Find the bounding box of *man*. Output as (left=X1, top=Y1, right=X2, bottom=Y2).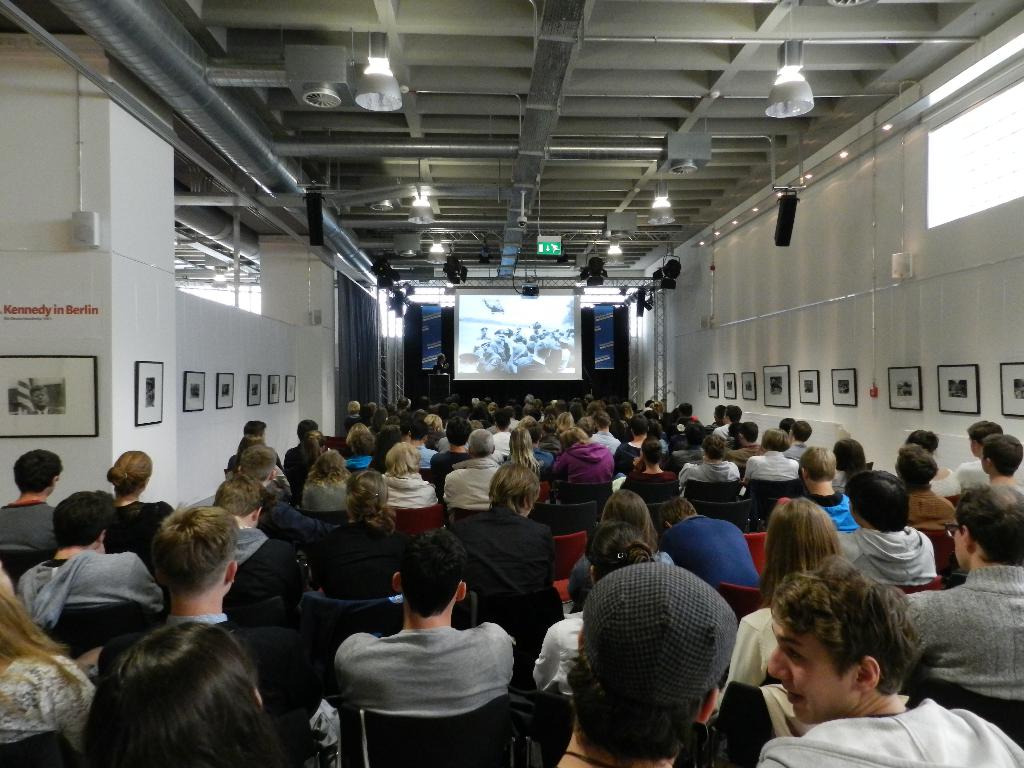
(left=754, top=557, right=1023, bottom=767).
